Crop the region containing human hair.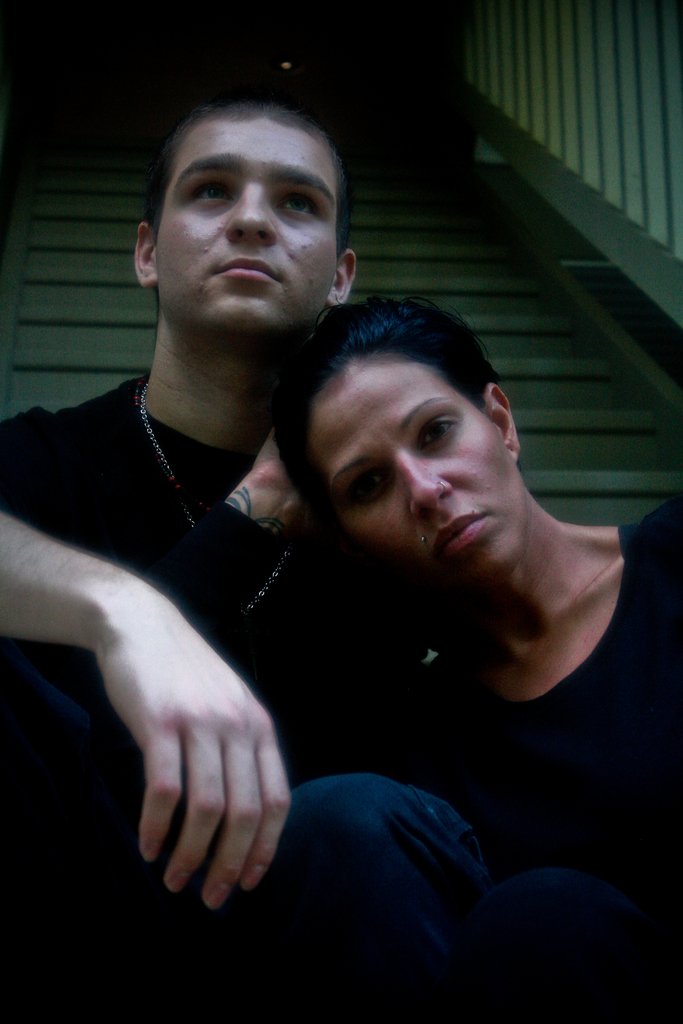
Crop region: <bbox>140, 93, 354, 325</bbox>.
